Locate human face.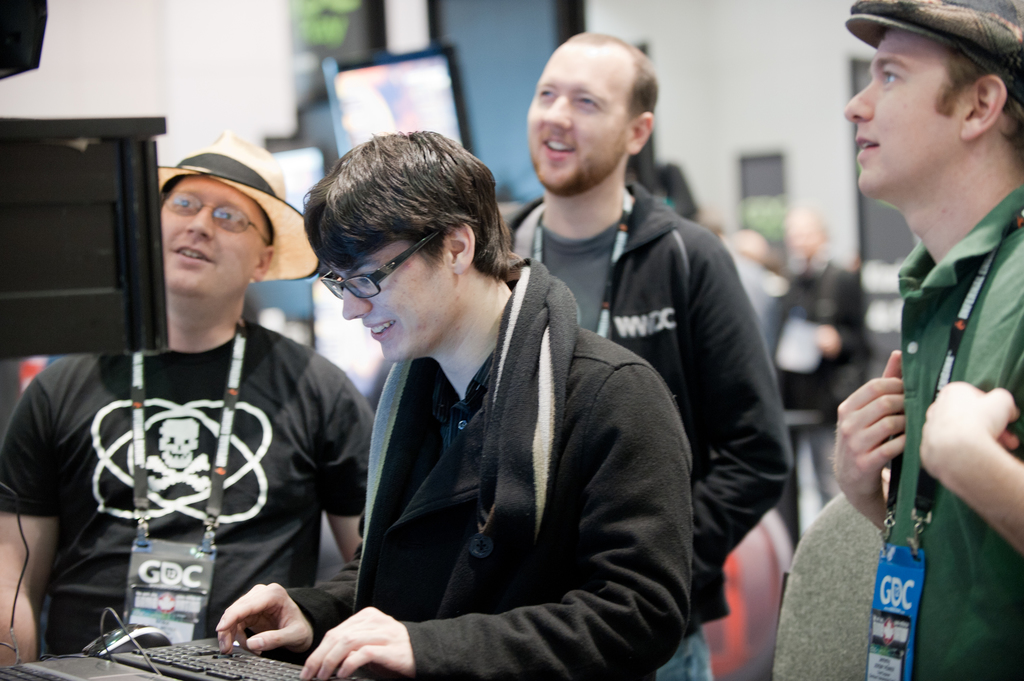
Bounding box: {"left": 529, "top": 45, "right": 630, "bottom": 188}.
